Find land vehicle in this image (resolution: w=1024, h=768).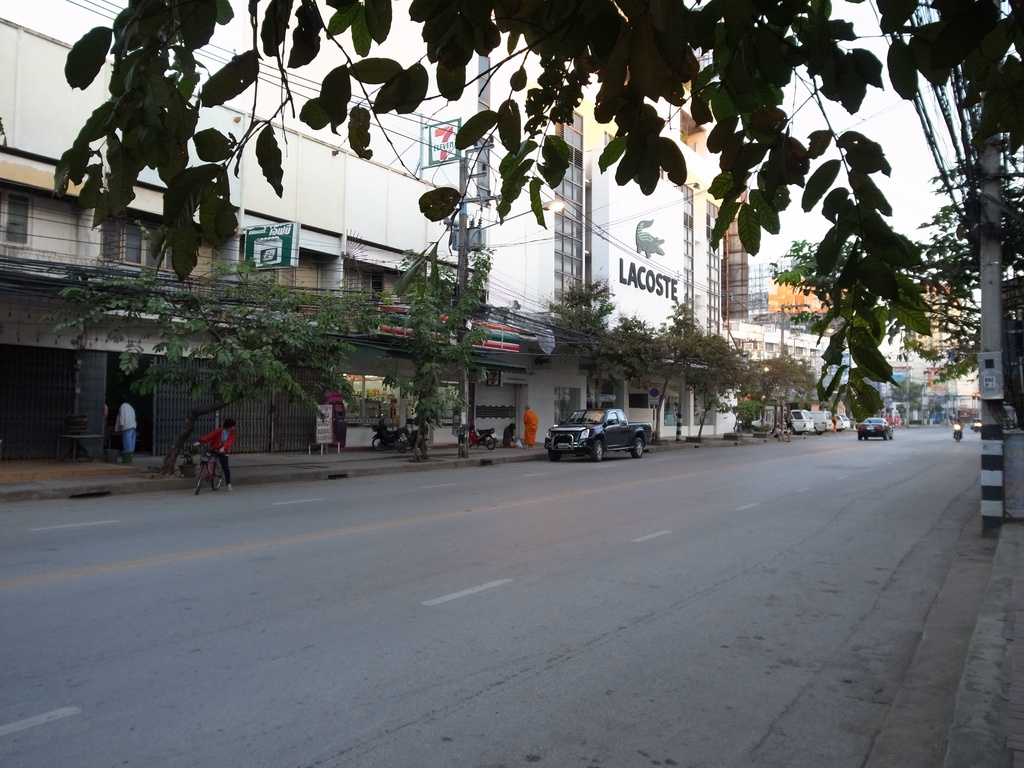
x1=783, y1=408, x2=815, y2=436.
